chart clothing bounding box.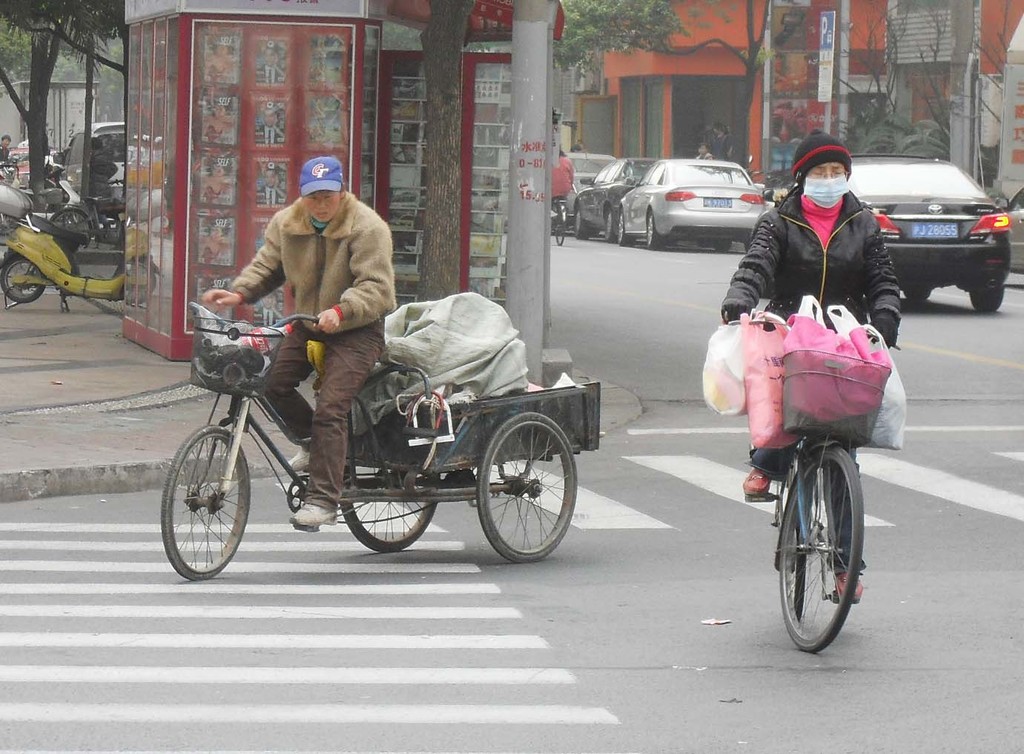
Charted: [228,197,399,509].
